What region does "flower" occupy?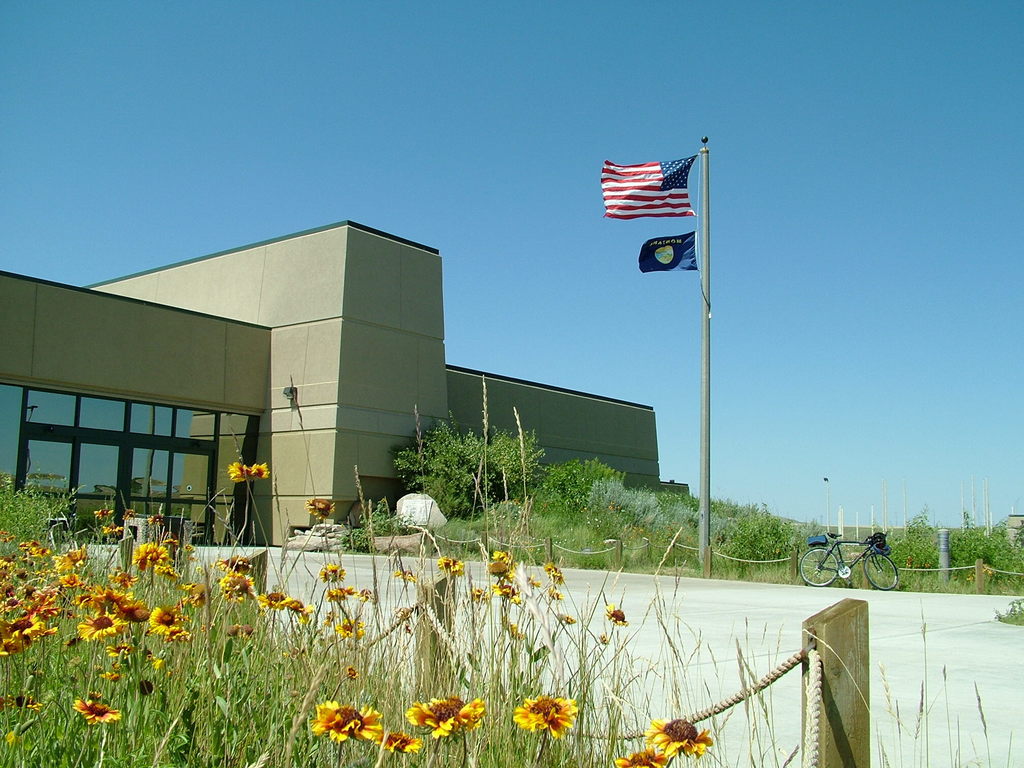
box=[506, 623, 527, 643].
